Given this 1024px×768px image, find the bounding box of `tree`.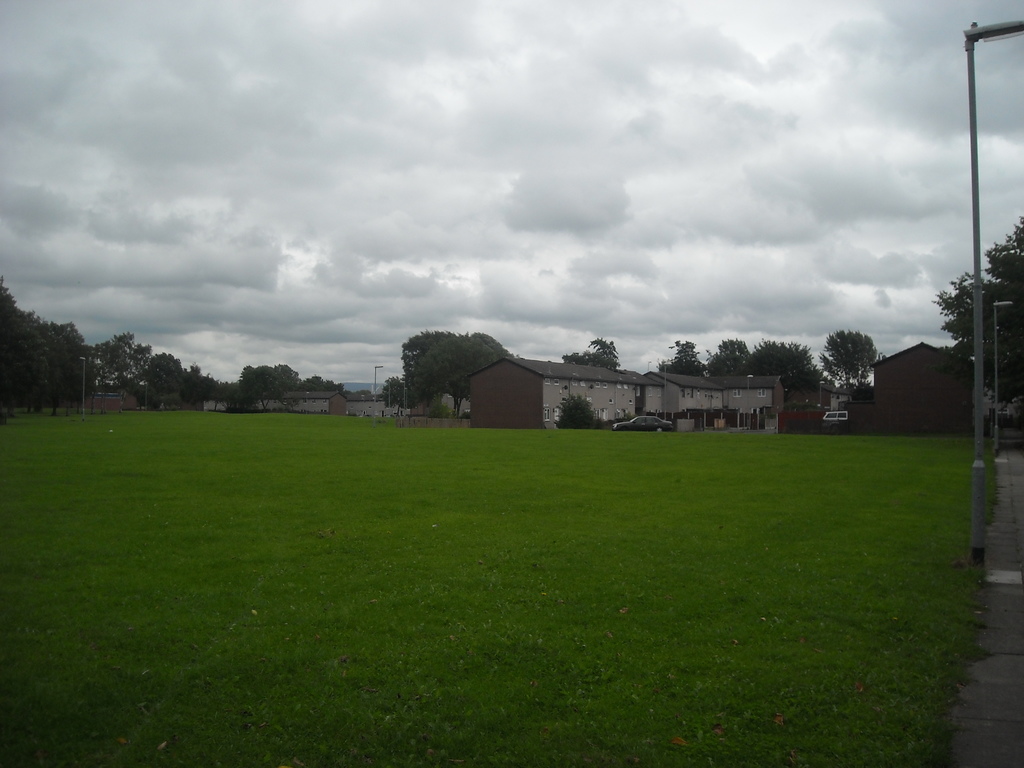
<box>653,338,710,375</box>.
